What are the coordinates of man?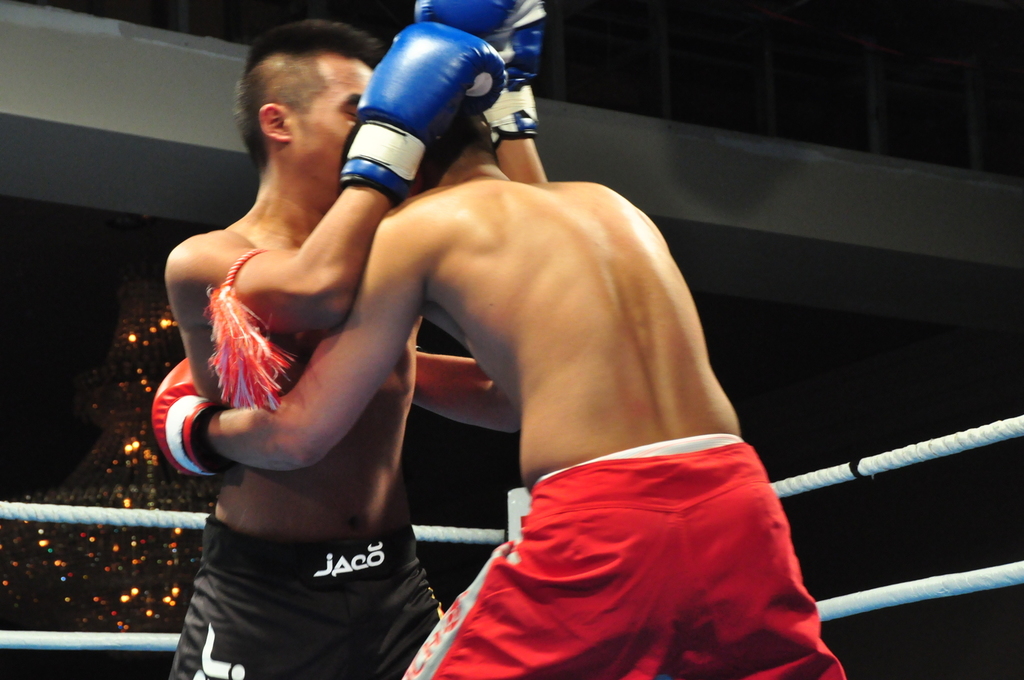
l=143, t=0, r=582, b=679.
